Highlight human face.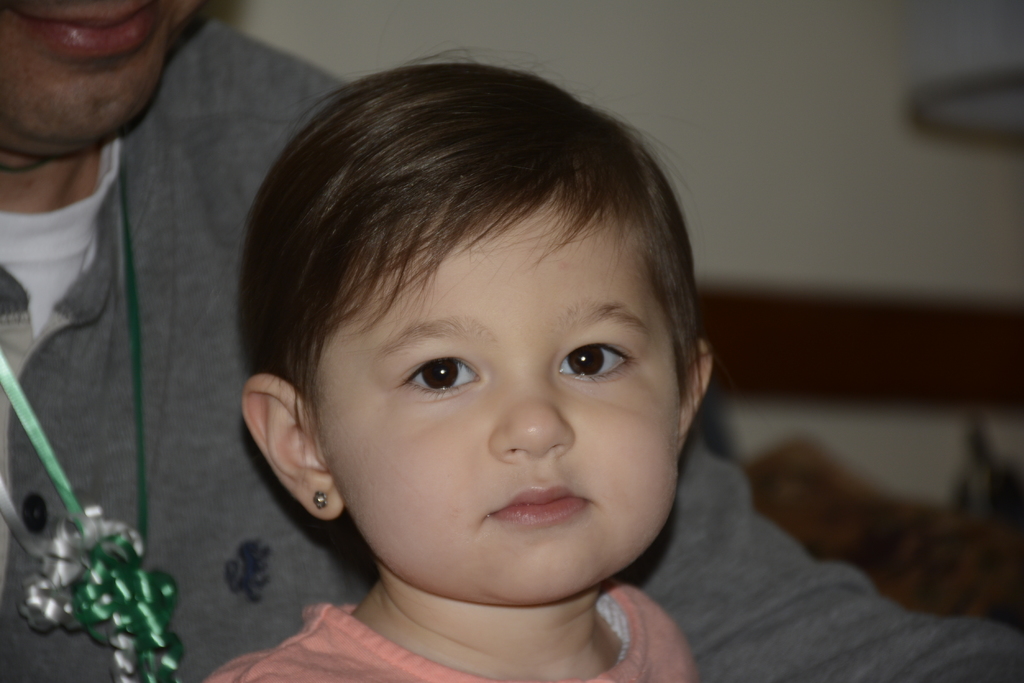
Highlighted region: 1, 0, 195, 146.
